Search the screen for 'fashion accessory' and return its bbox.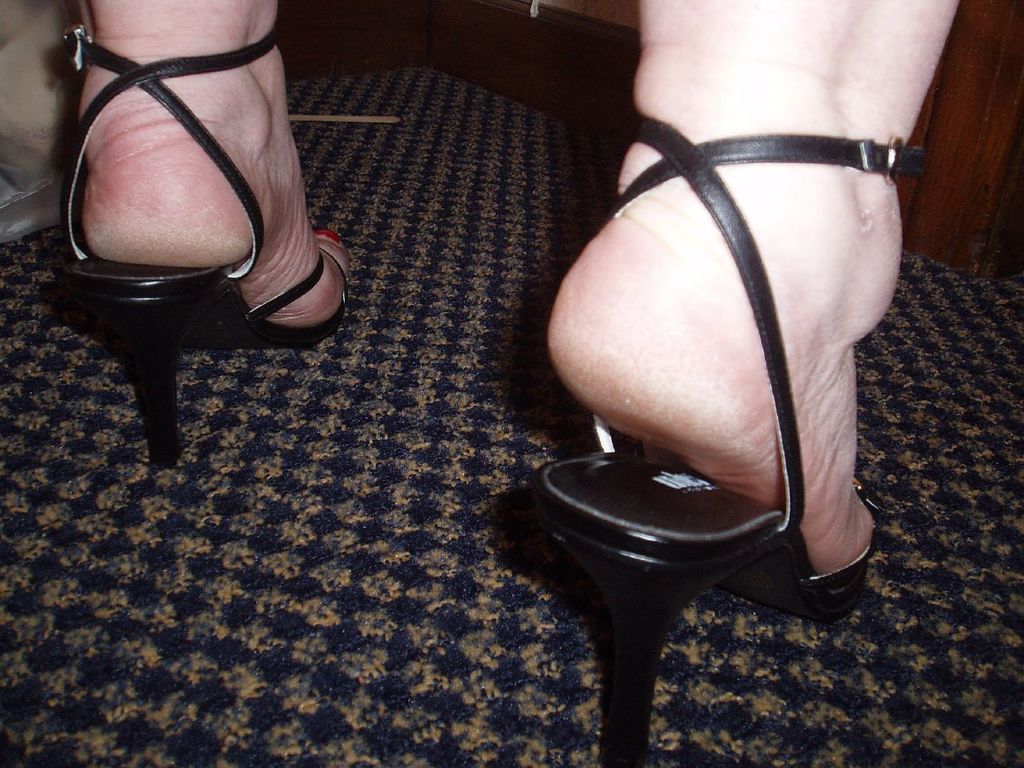
Found: 522:102:926:767.
